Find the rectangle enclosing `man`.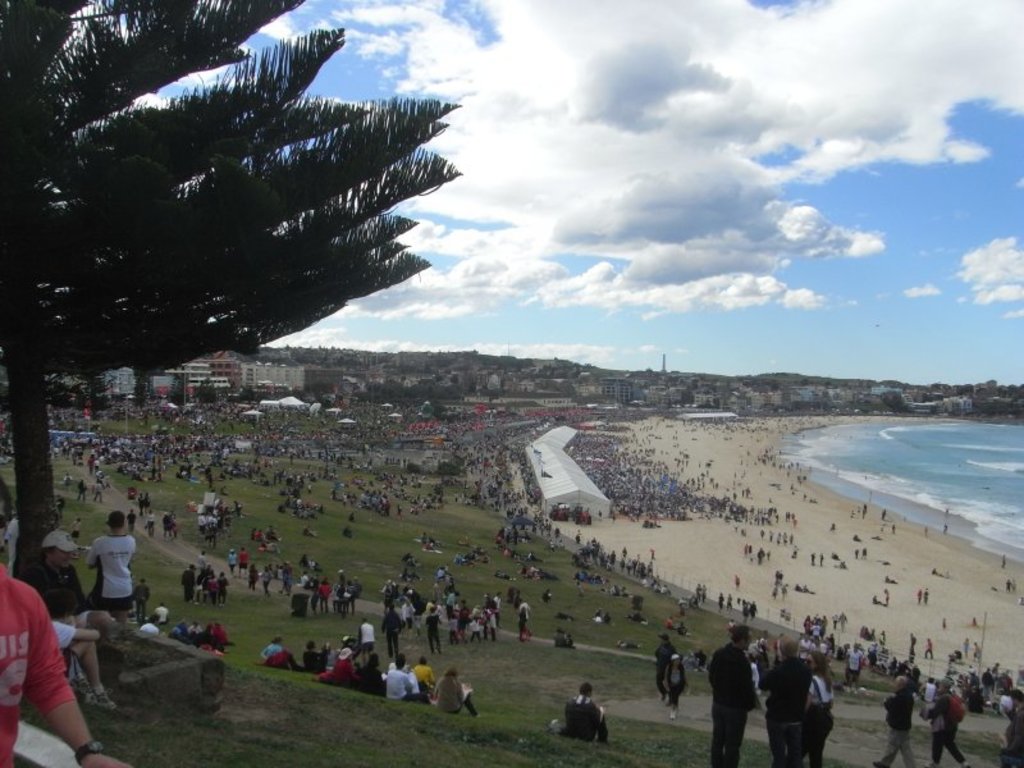
pyautogui.locateOnScreen(29, 527, 114, 710).
